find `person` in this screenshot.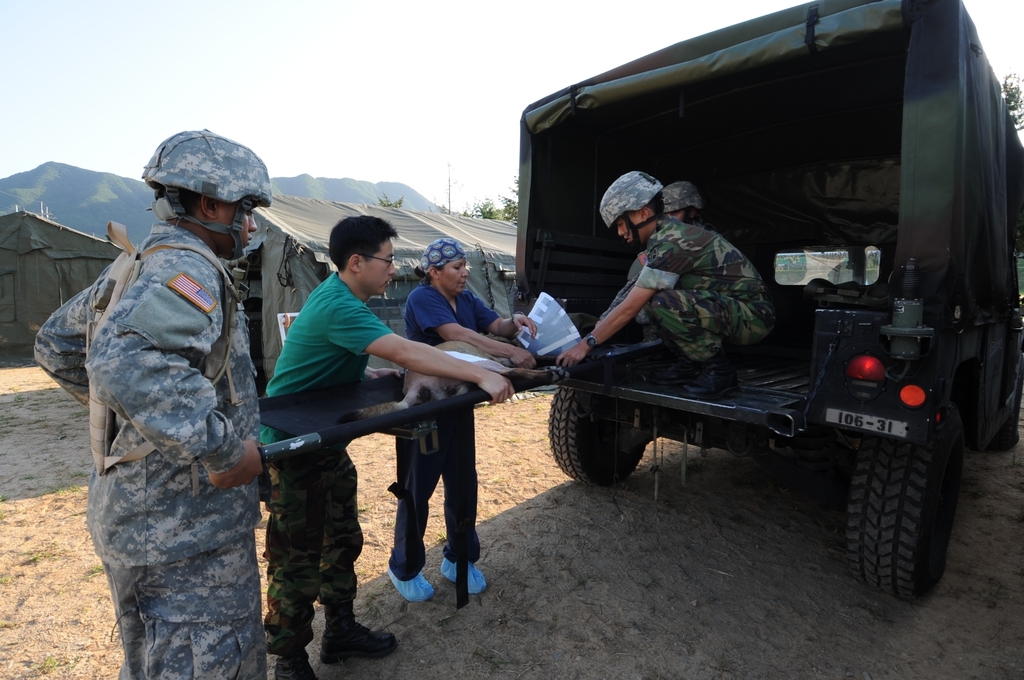
The bounding box for `person` is 384 231 543 606.
